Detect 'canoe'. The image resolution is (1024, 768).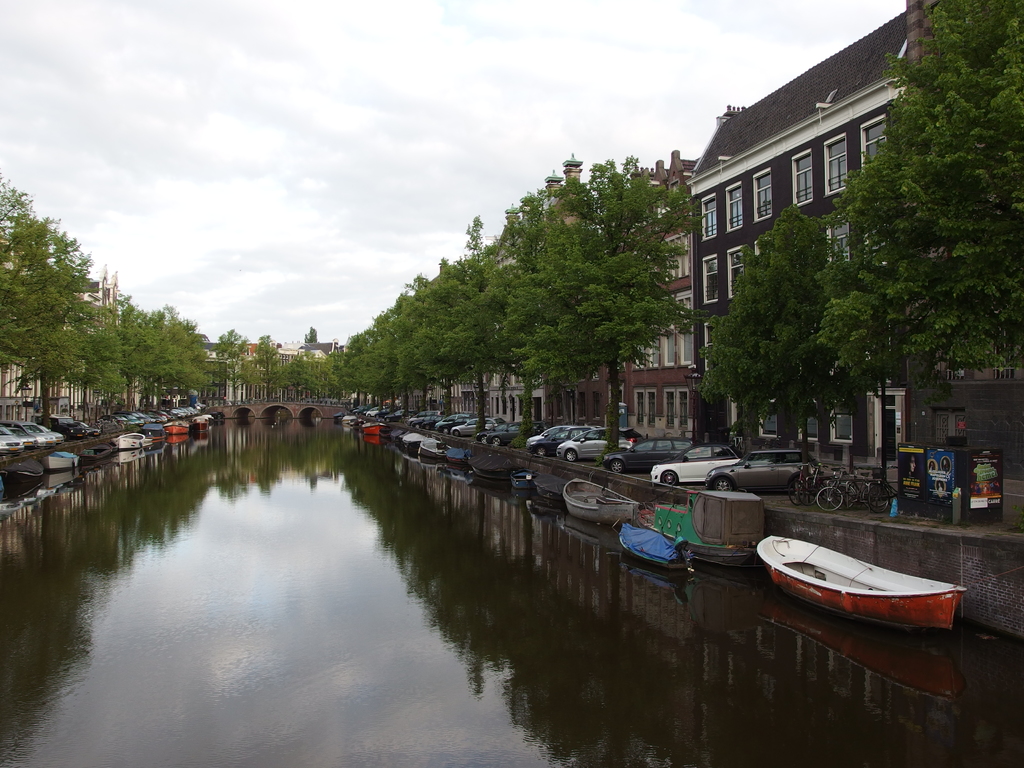
<bbox>341, 412, 361, 424</bbox>.
